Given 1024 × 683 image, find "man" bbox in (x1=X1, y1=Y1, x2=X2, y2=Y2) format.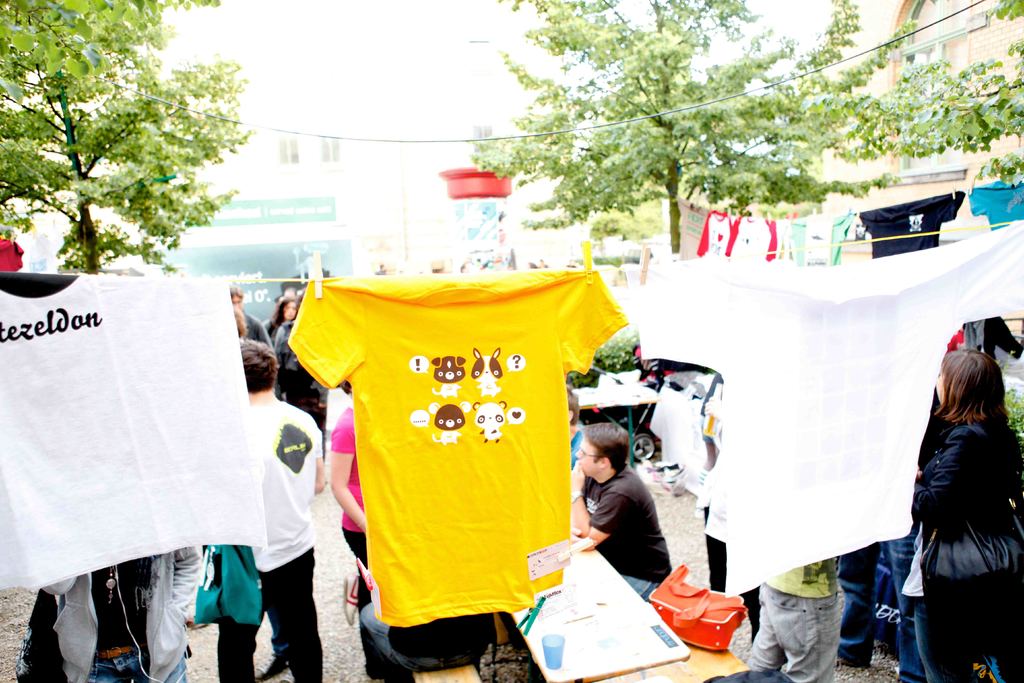
(x1=218, y1=338, x2=326, y2=682).
